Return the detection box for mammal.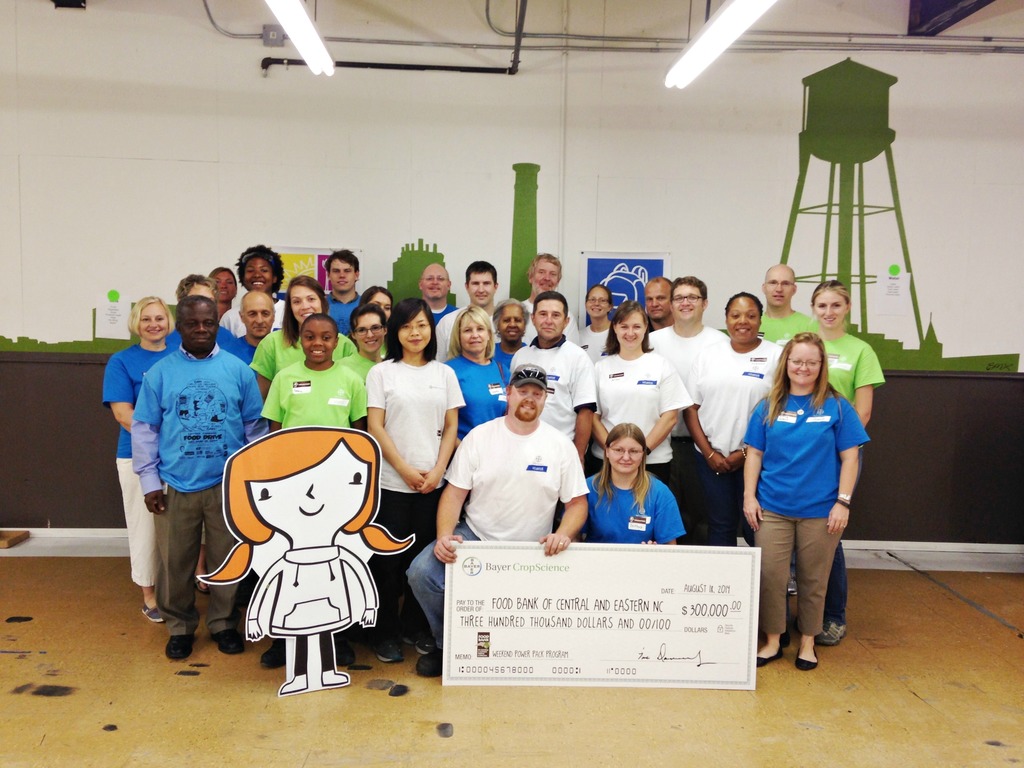
select_region(647, 273, 728, 541).
